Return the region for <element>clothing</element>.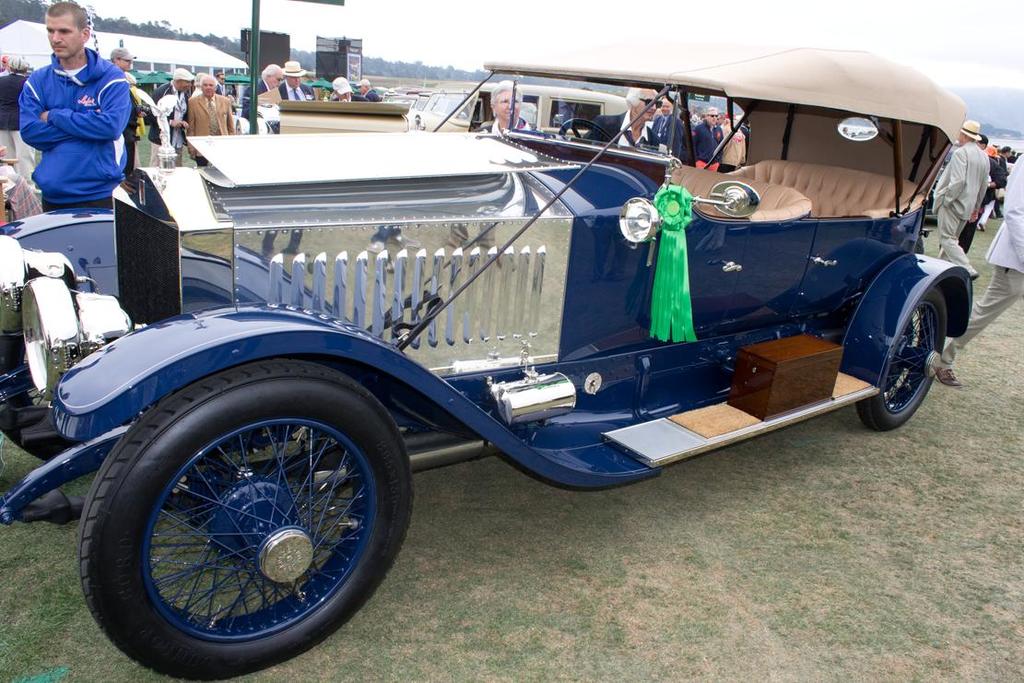
locate(242, 77, 267, 116).
